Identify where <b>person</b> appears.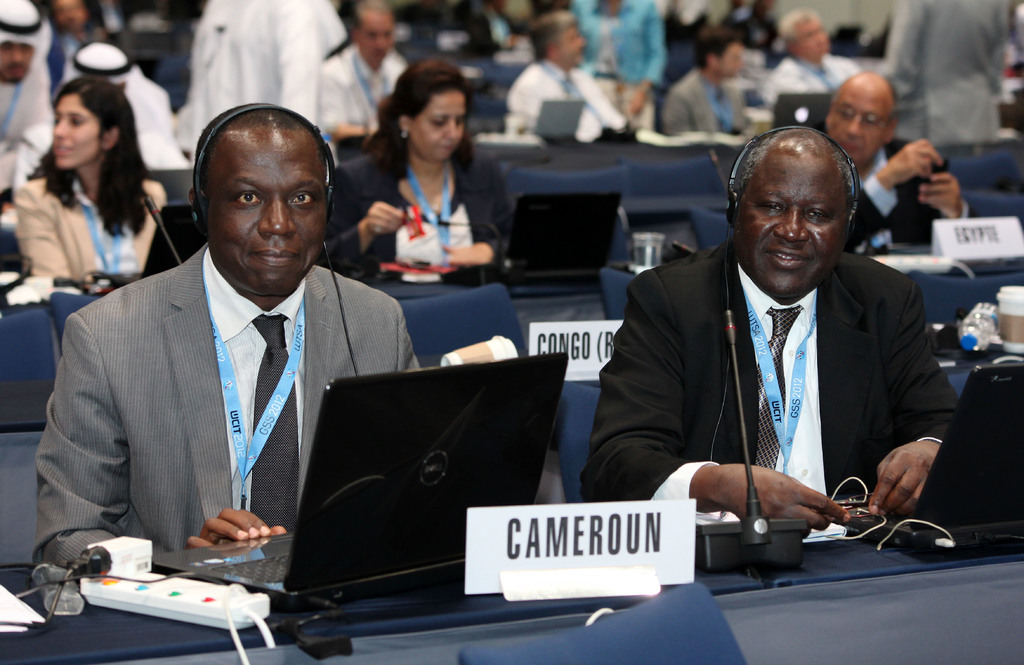
Appears at [13,66,166,286].
